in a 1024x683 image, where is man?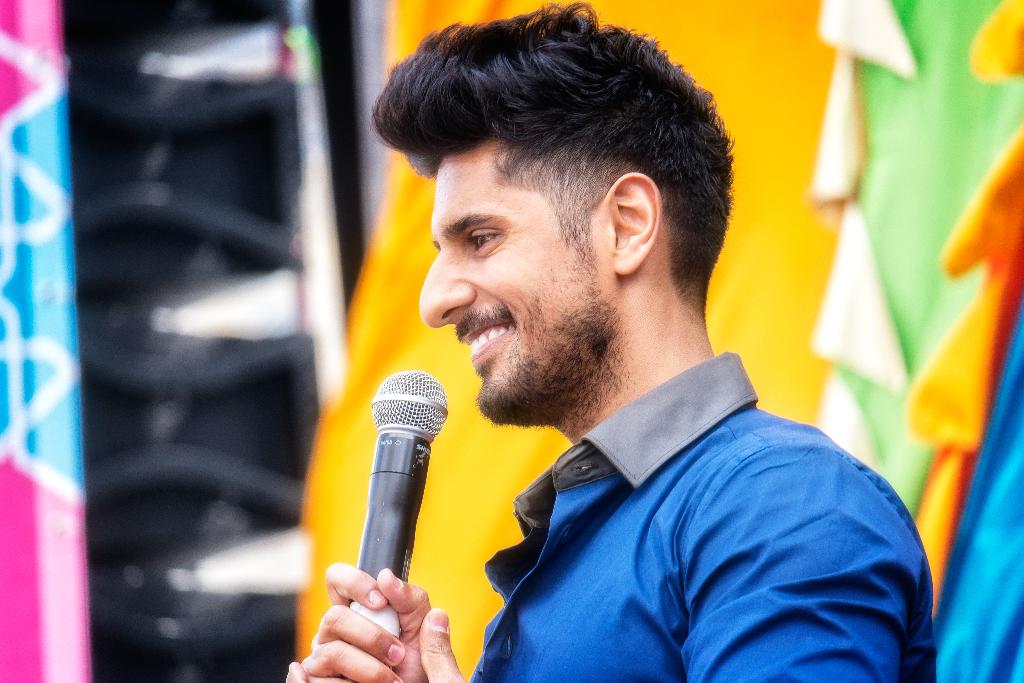
rect(284, 19, 912, 666).
